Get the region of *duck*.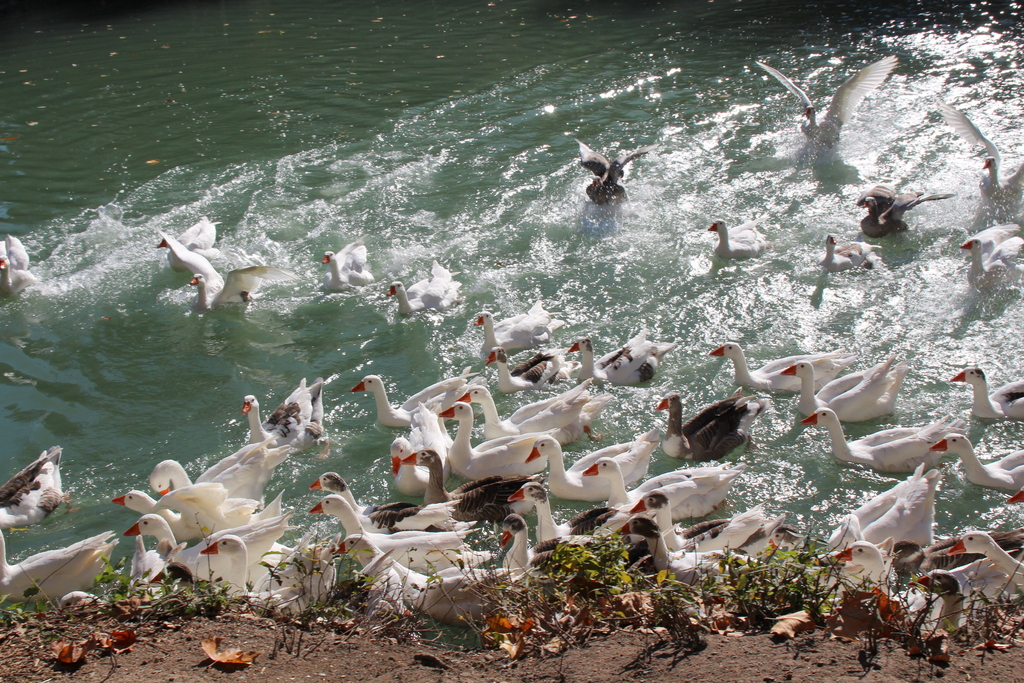
region(948, 366, 1023, 422).
